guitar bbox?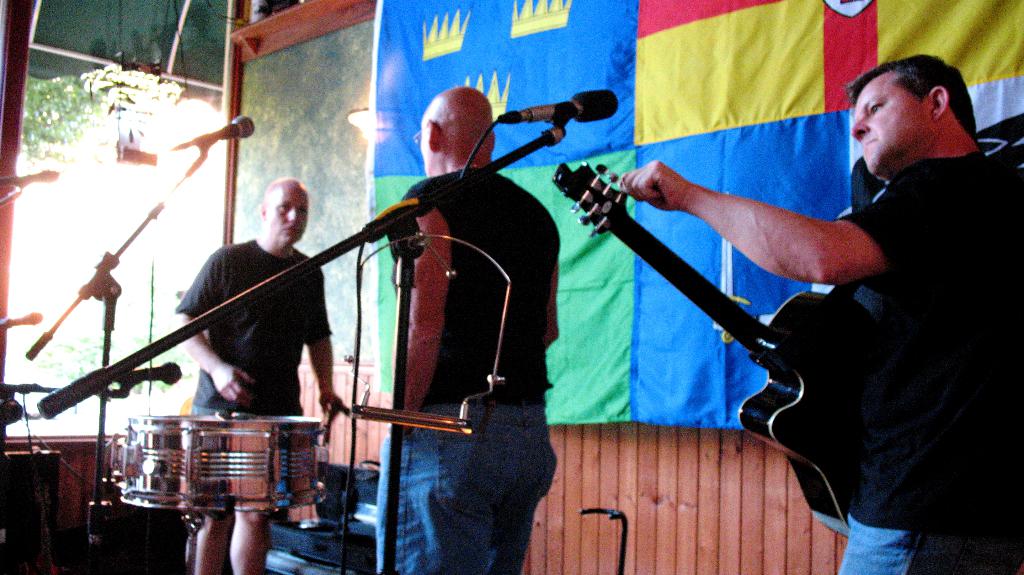
pyautogui.locateOnScreen(552, 152, 883, 539)
